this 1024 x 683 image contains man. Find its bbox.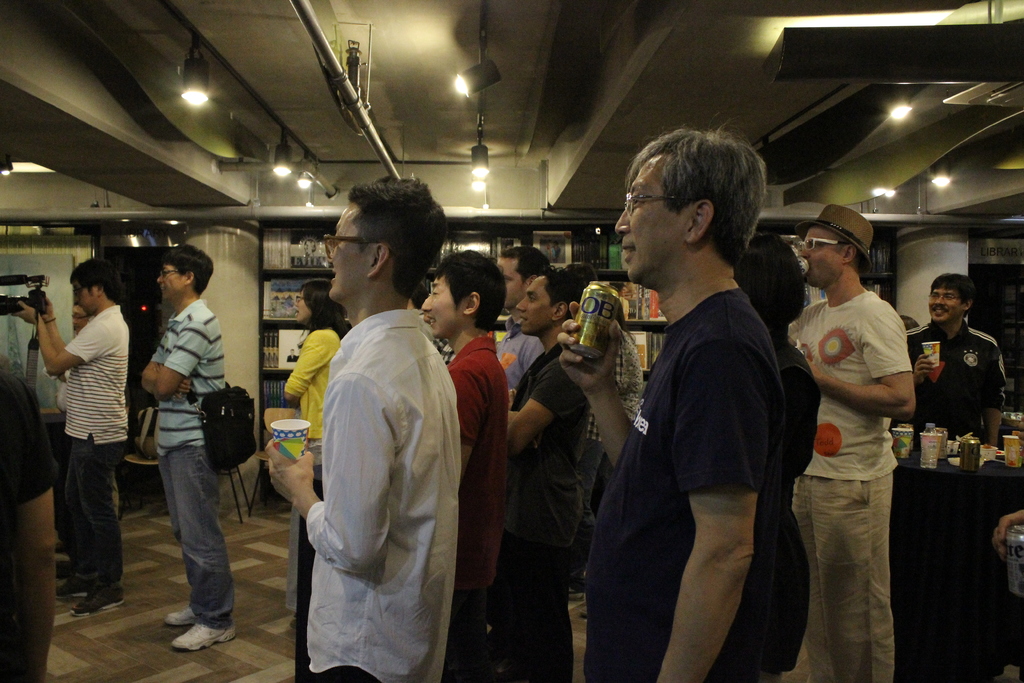
(266,176,457,682).
